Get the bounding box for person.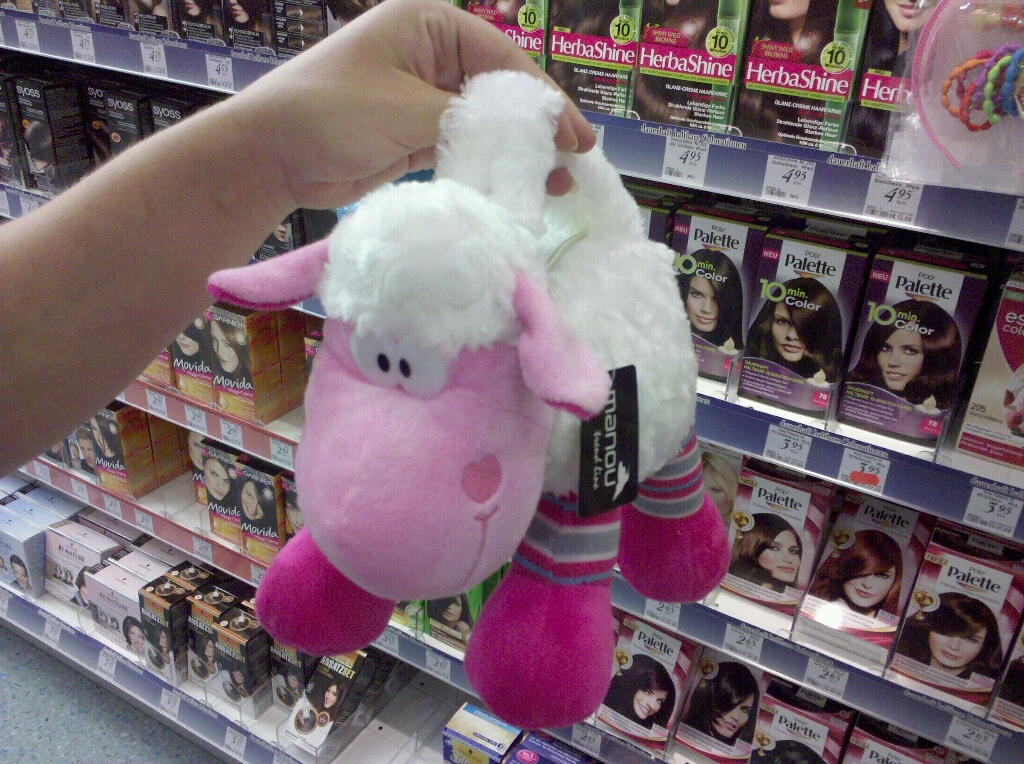
detection(152, 629, 170, 653).
